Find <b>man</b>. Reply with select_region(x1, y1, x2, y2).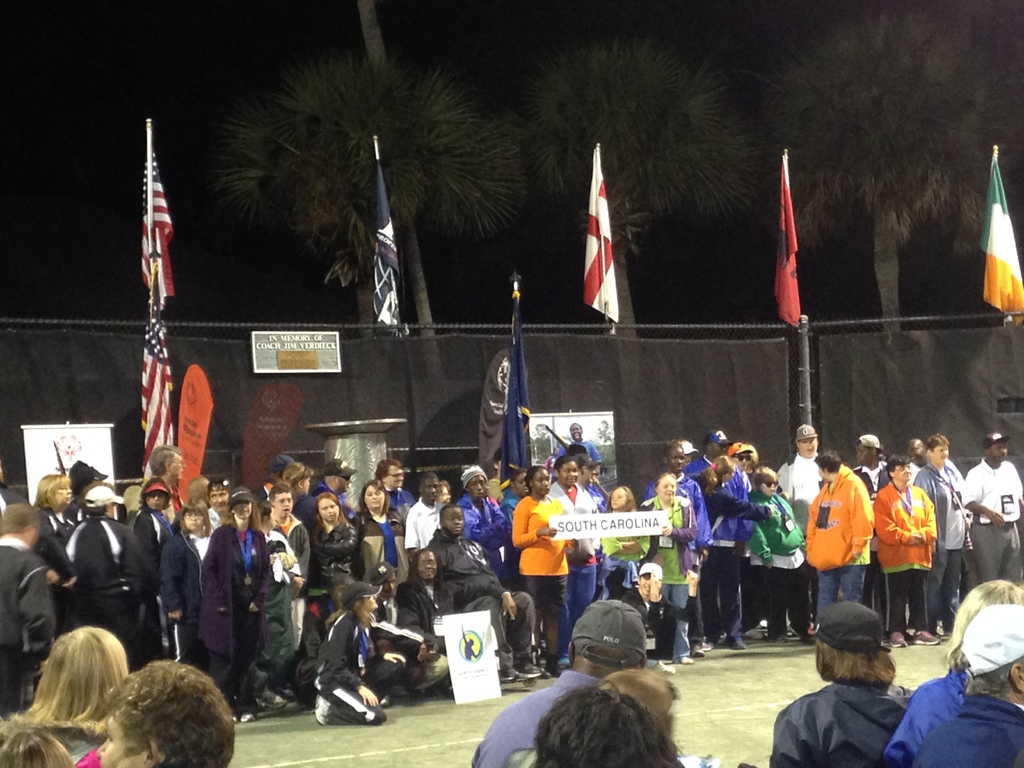
select_region(849, 436, 885, 628).
